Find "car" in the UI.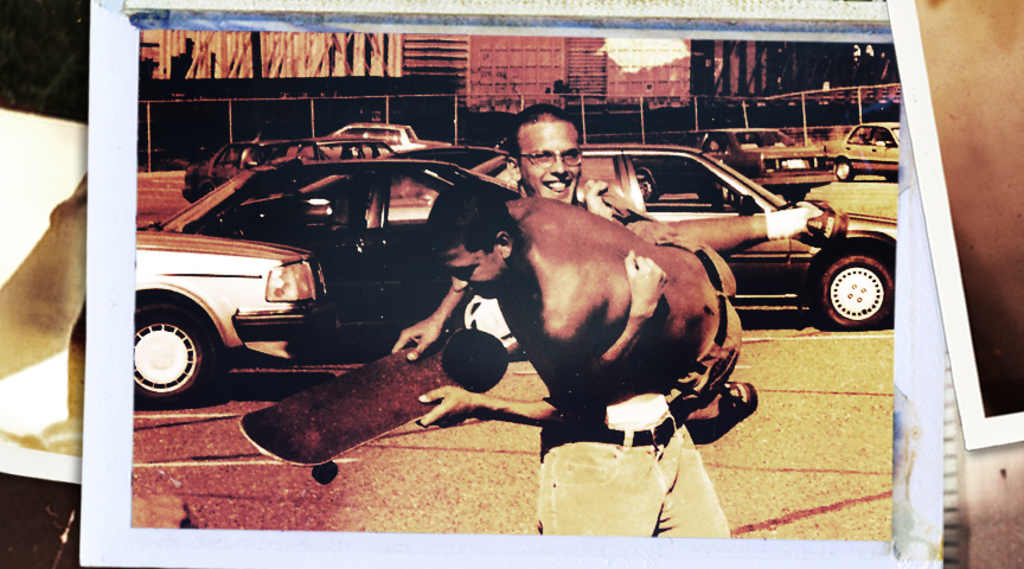
UI element at 471/148/897/333.
